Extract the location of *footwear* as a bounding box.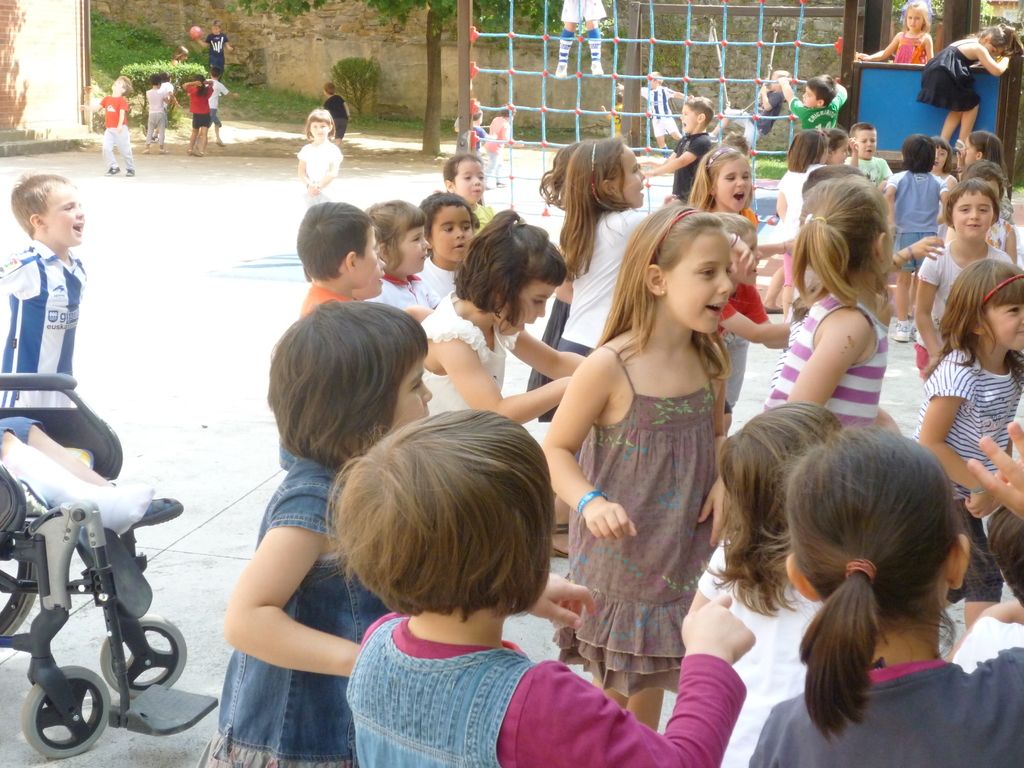
(122, 166, 137, 178).
